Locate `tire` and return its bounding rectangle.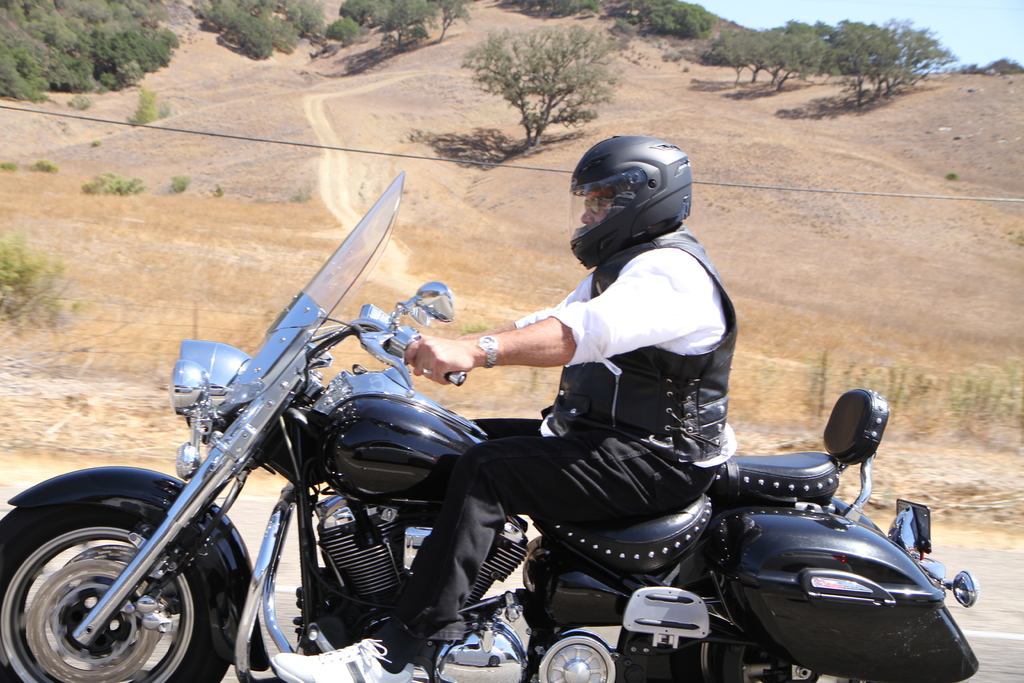
<box>680,582,919,682</box>.
